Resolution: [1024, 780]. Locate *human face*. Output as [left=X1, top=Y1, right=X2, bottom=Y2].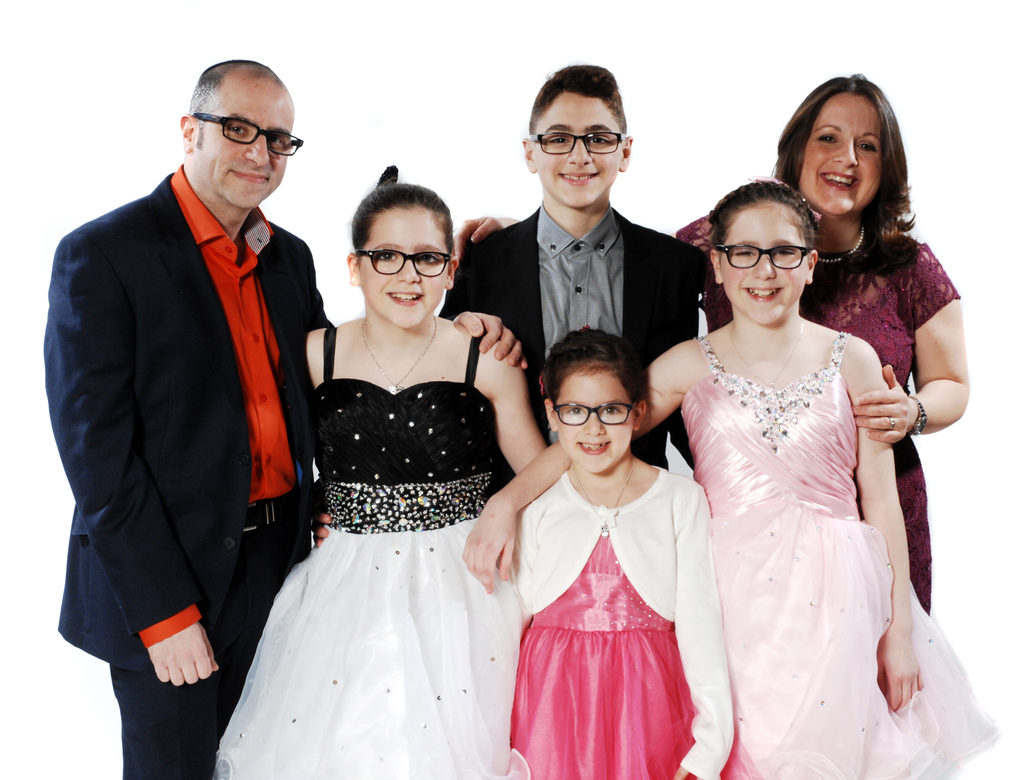
[left=535, top=90, right=624, bottom=206].
